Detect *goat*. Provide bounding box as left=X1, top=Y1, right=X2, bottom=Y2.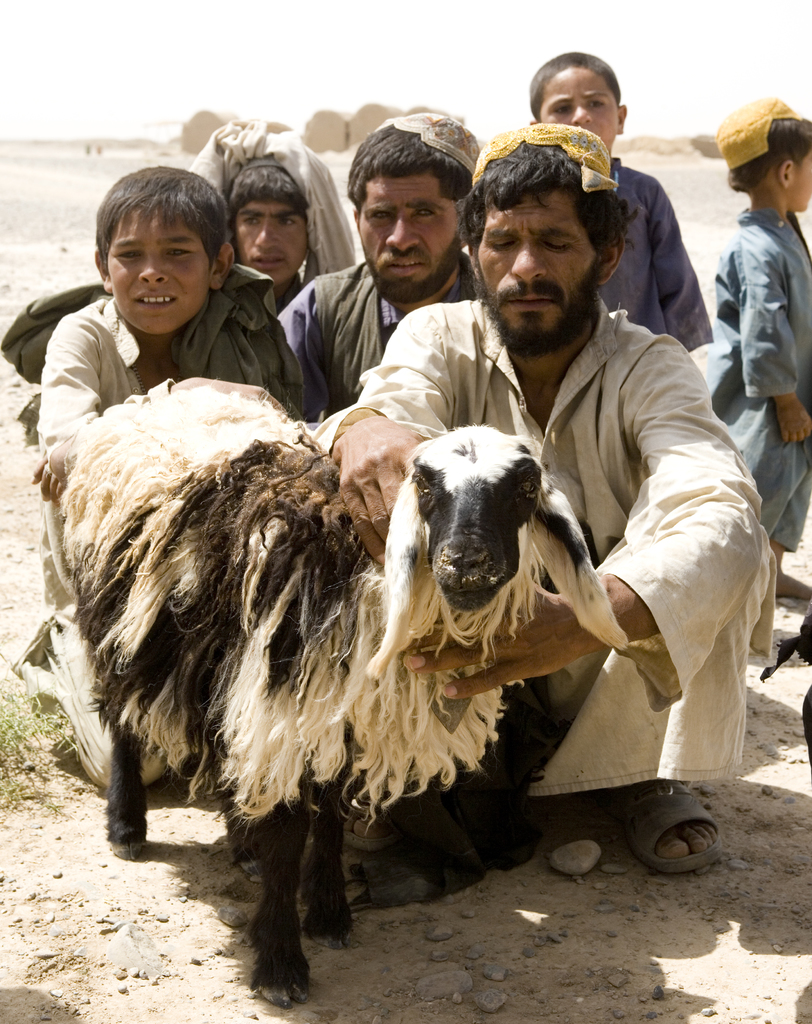
left=24, top=340, right=655, bottom=1005.
